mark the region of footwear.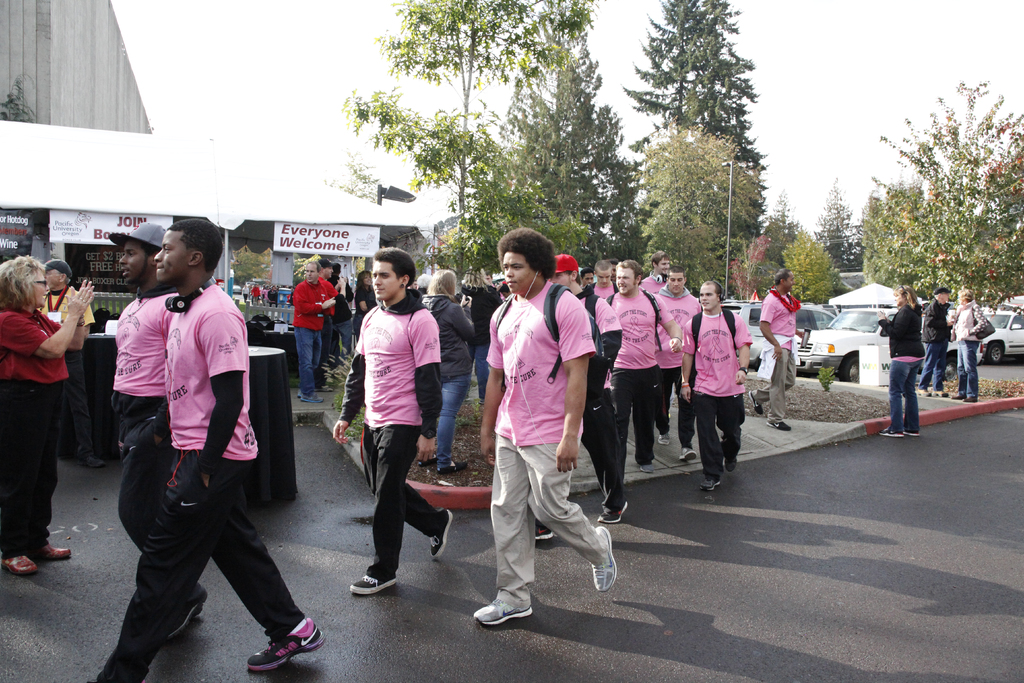
Region: box(903, 428, 919, 436).
